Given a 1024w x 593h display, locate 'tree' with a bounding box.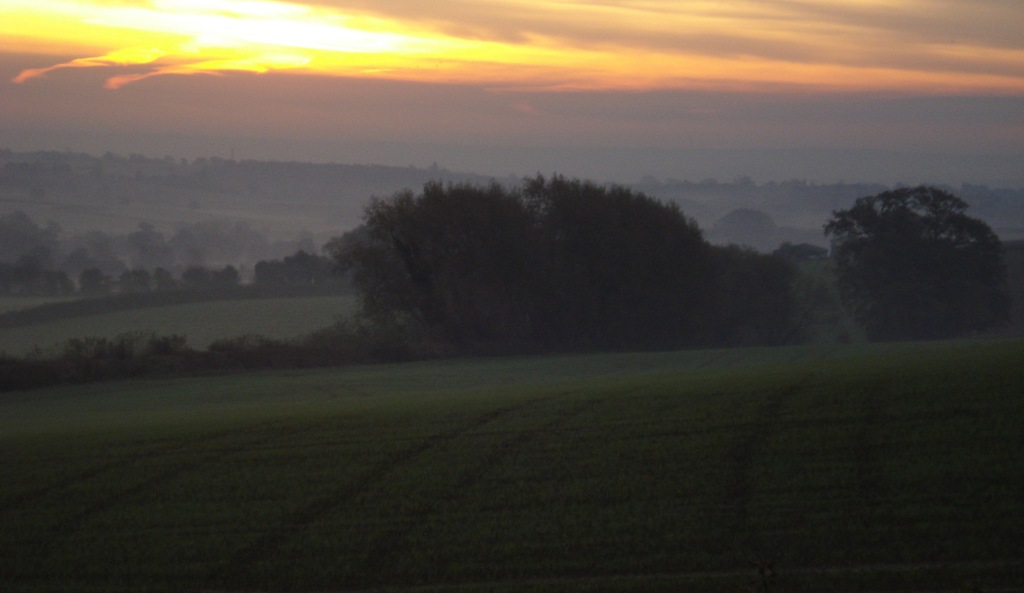
Located: (left=310, top=173, right=726, bottom=349).
